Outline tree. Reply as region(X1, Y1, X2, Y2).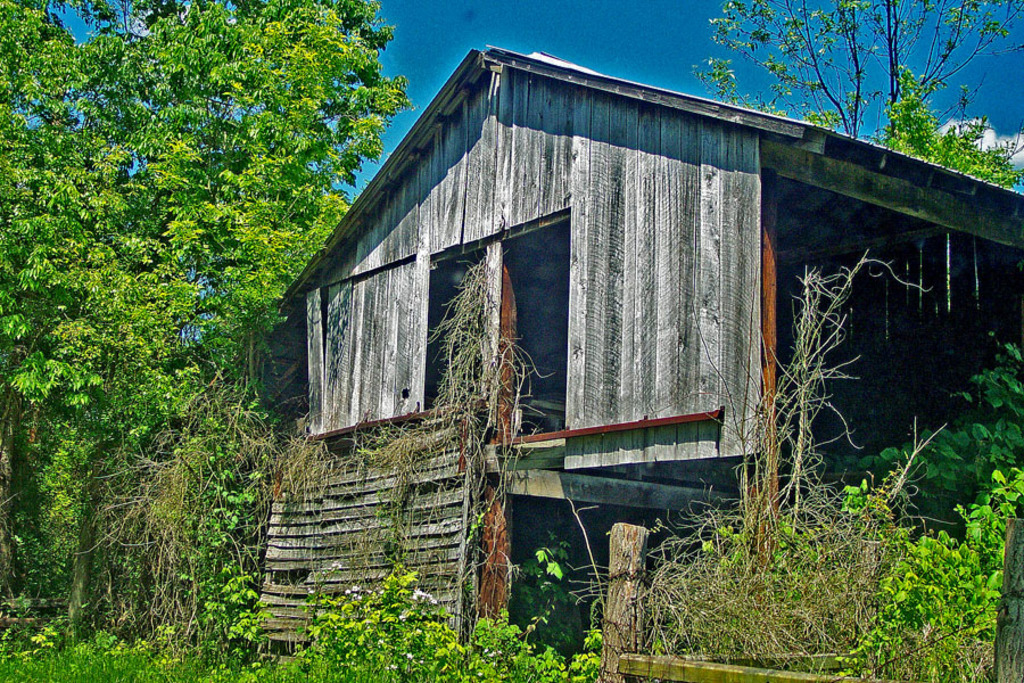
region(0, 0, 419, 649).
